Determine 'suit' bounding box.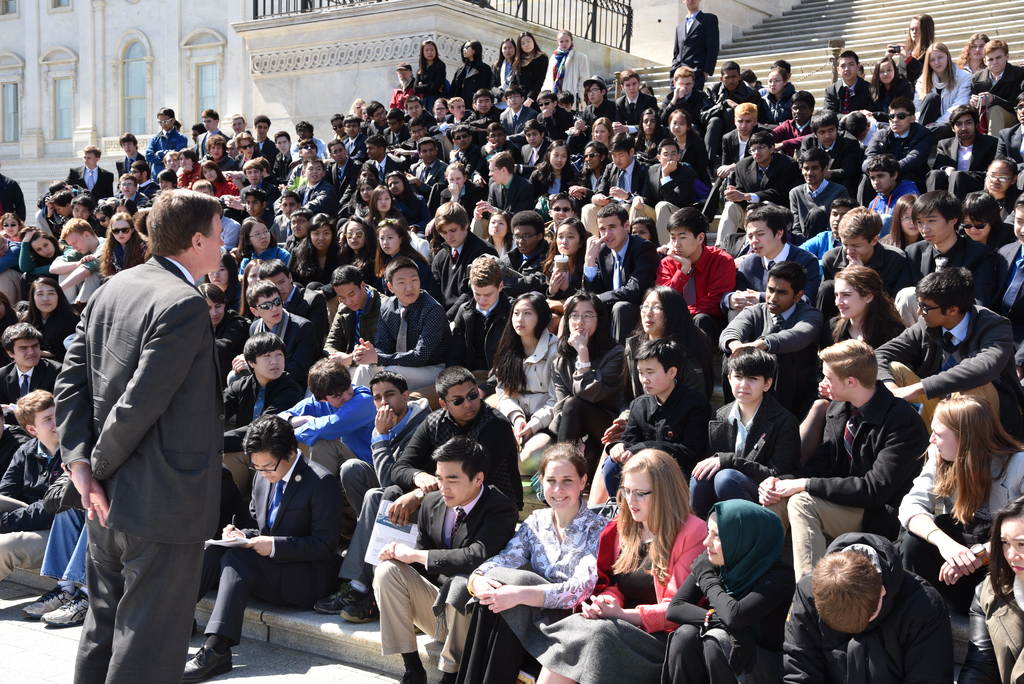
Determined: [664,121,710,174].
